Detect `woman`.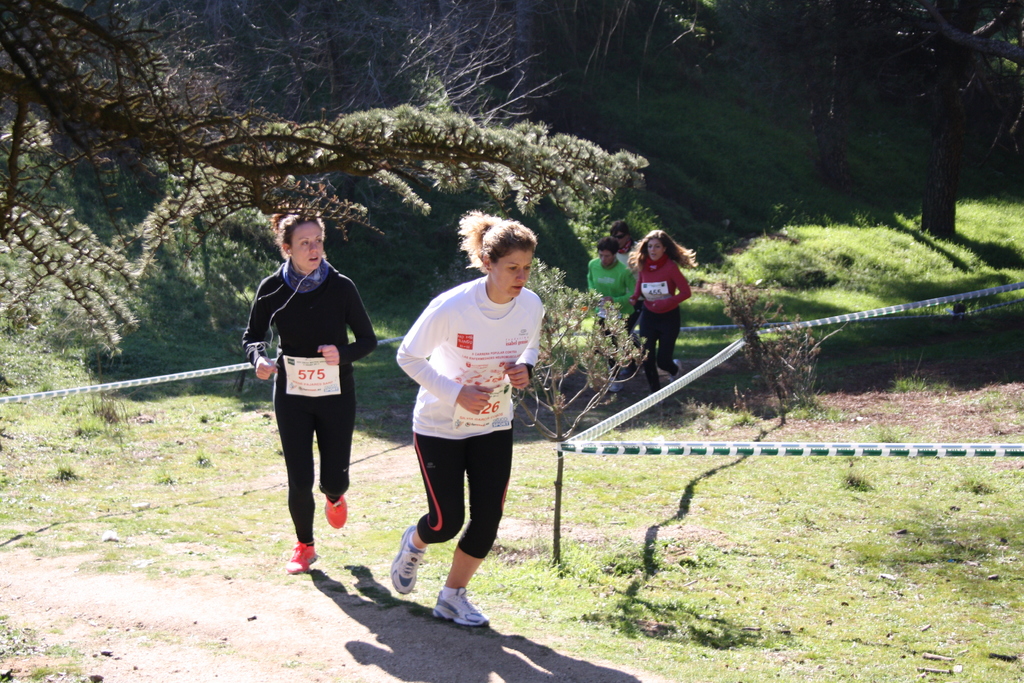
Detected at <bbox>243, 202, 379, 572</bbox>.
